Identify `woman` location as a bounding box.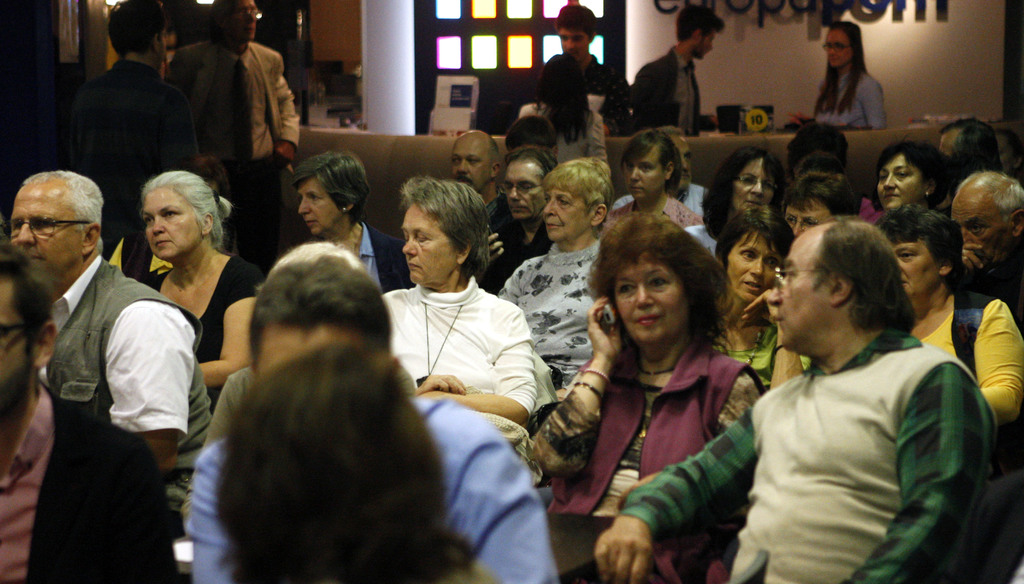
[left=139, top=161, right=265, bottom=409].
